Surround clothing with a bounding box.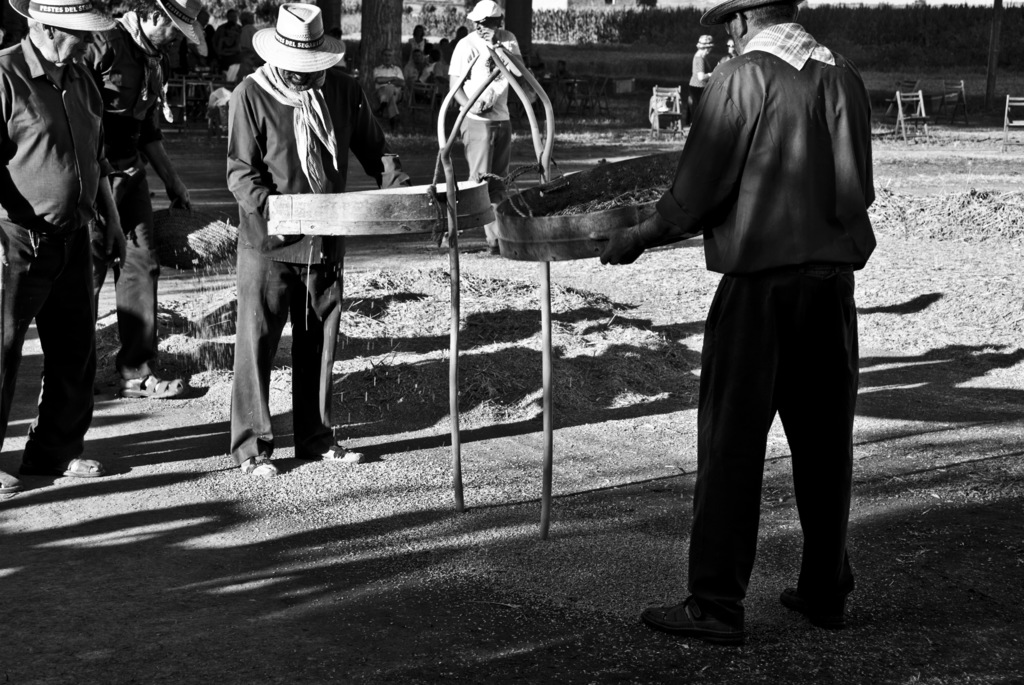
[left=374, top=59, right=404, bottom=116].
